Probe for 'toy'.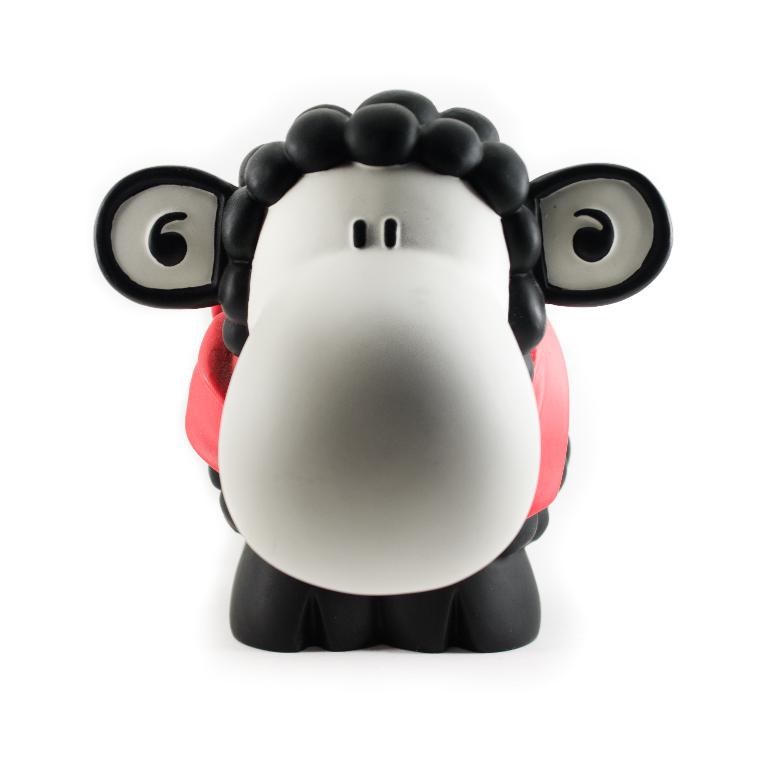
Probe result: x1=89, y1=89, x2=674, y2=654.
